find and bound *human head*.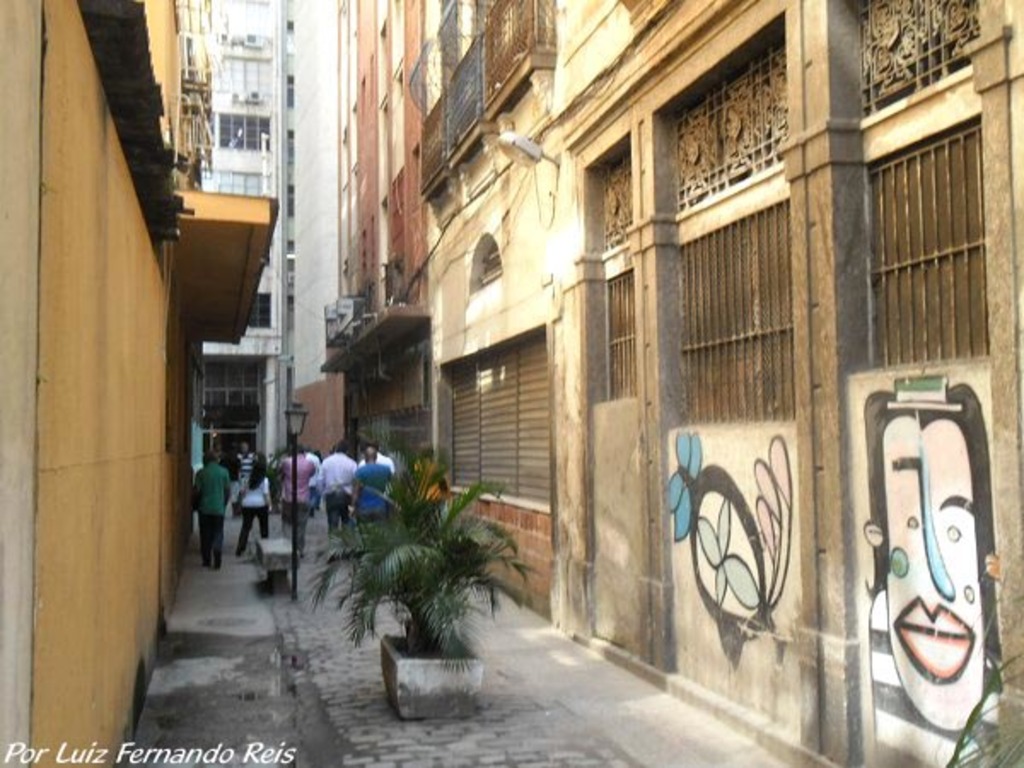
Bound: [x1=300, y1=440, x2=314, y2=456].
